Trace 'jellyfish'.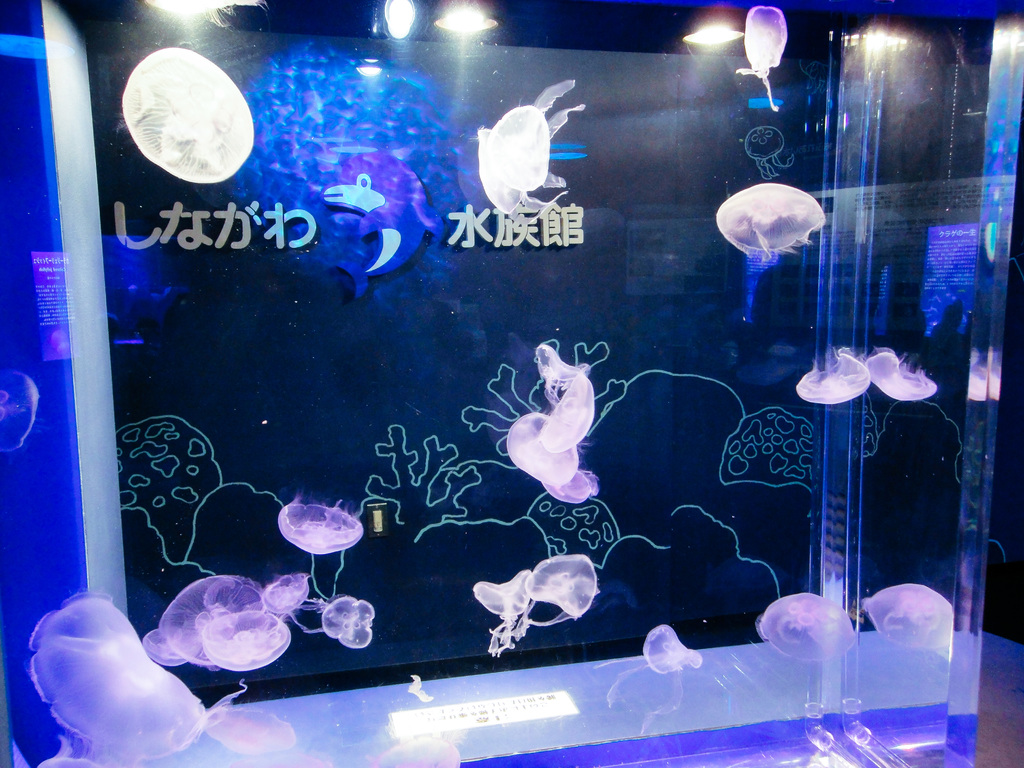
Traced to detection(39, 598, 247, 767).
